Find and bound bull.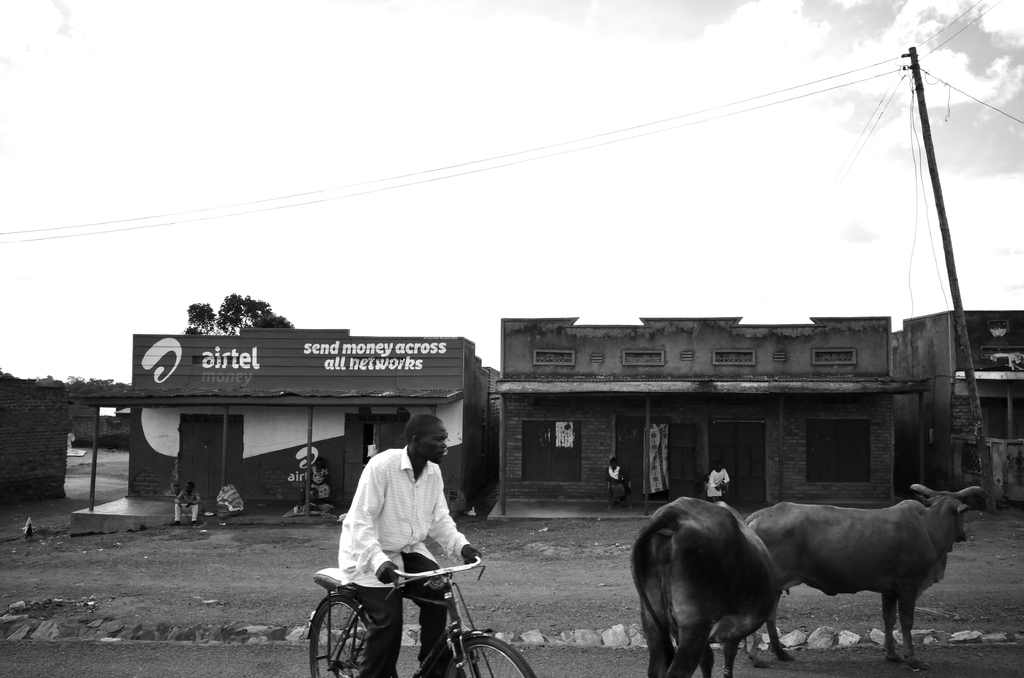
Bound: select_region(742, 480, 988, 670).
